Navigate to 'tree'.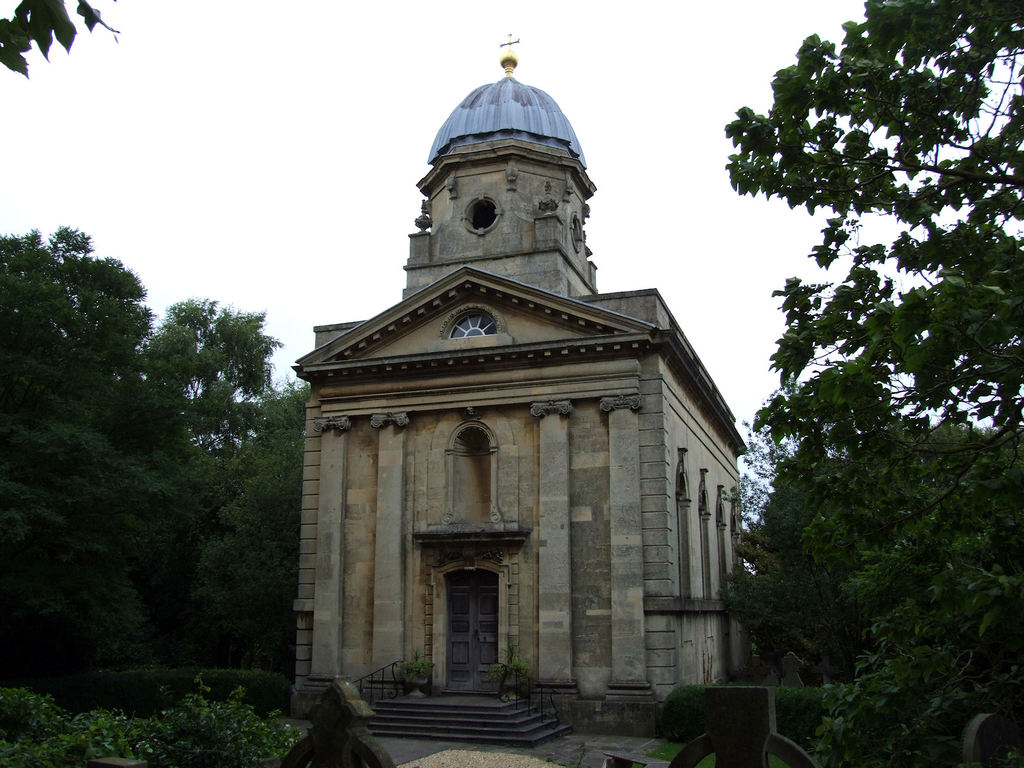
Navigation target: {"x1": 722, "y1": 0, "x2": 1023, "y2": 424}.
